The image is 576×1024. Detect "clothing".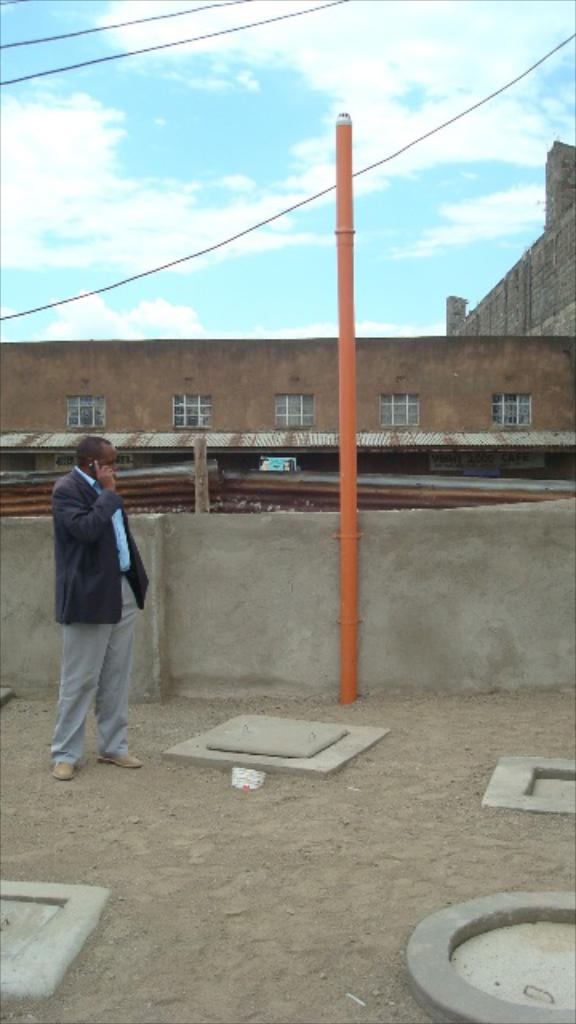
Detection: box=[58, 462, 155, 762].
